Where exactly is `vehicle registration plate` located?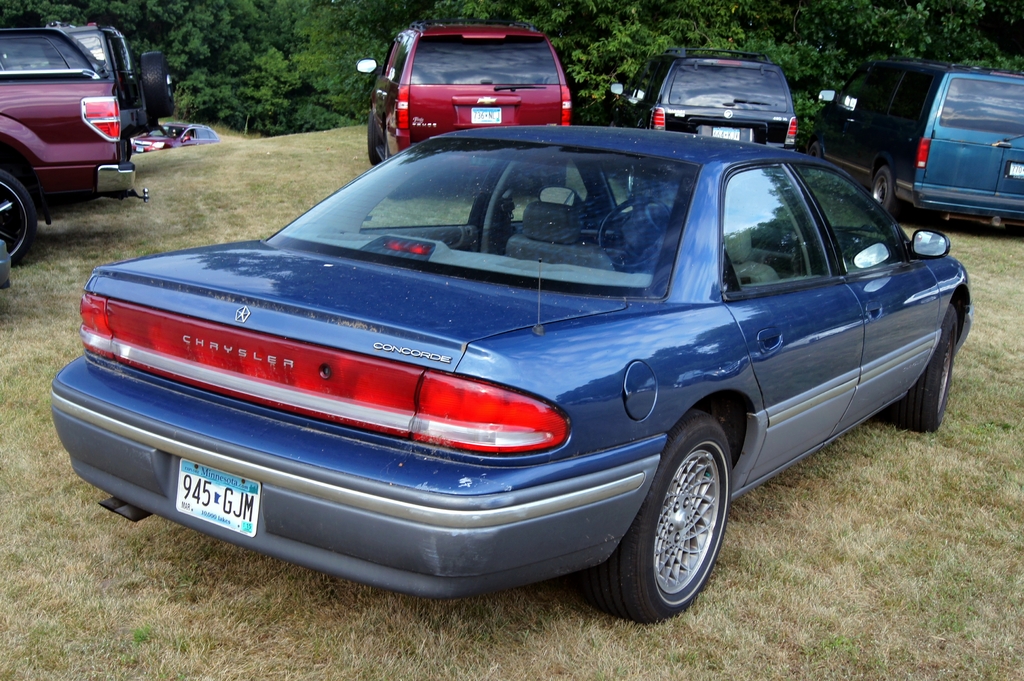
Its bounding box is box=[470, 106, 500, 124].
